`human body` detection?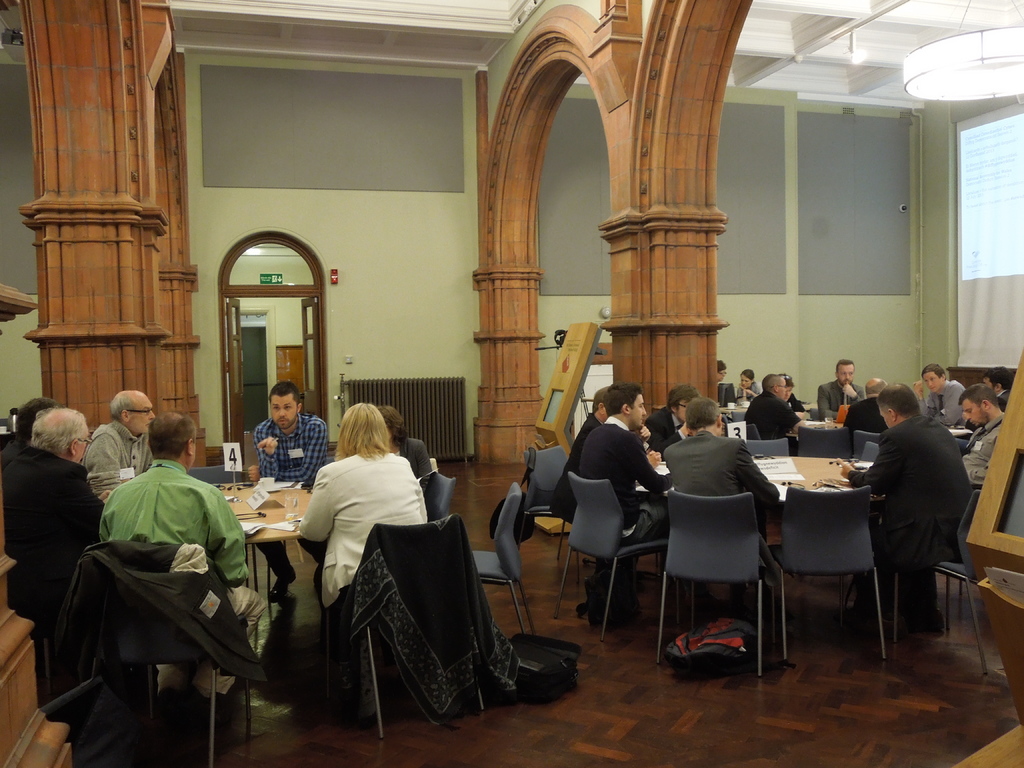
(left=106, top=458, right=269, bottom=722)
